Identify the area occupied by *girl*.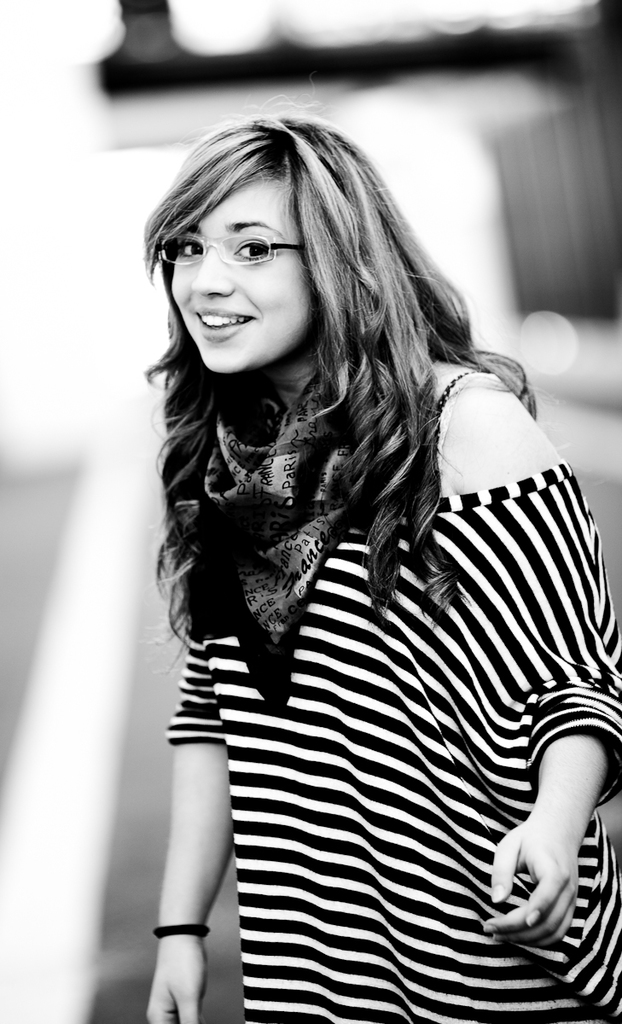
Area: 145 94 618 1022.
